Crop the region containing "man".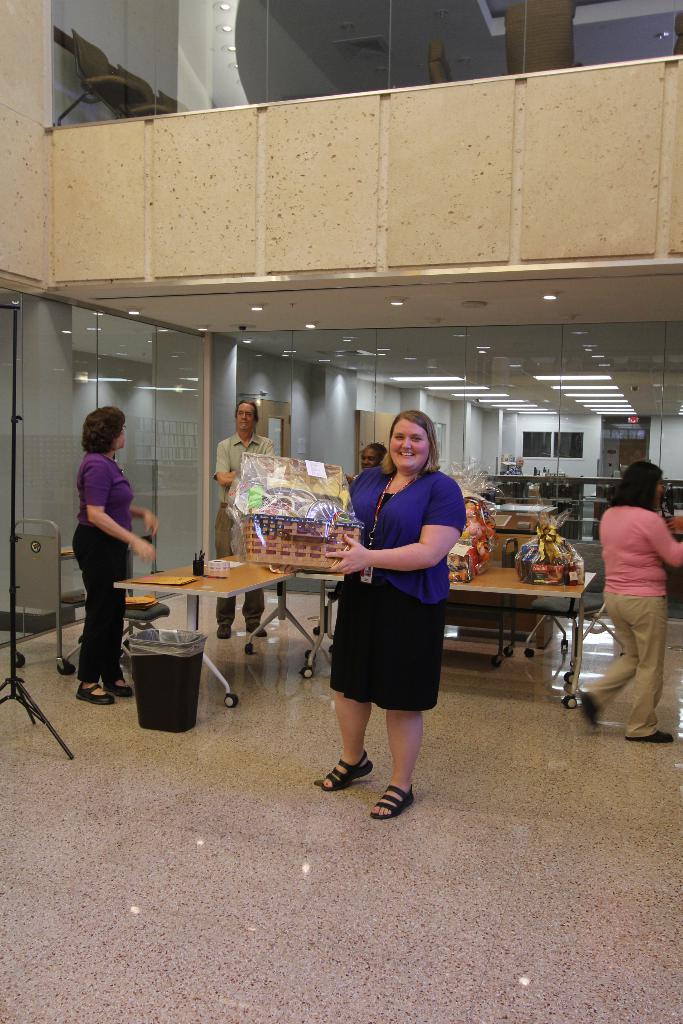
Crop region: crop(502, 454, 525, 505).
